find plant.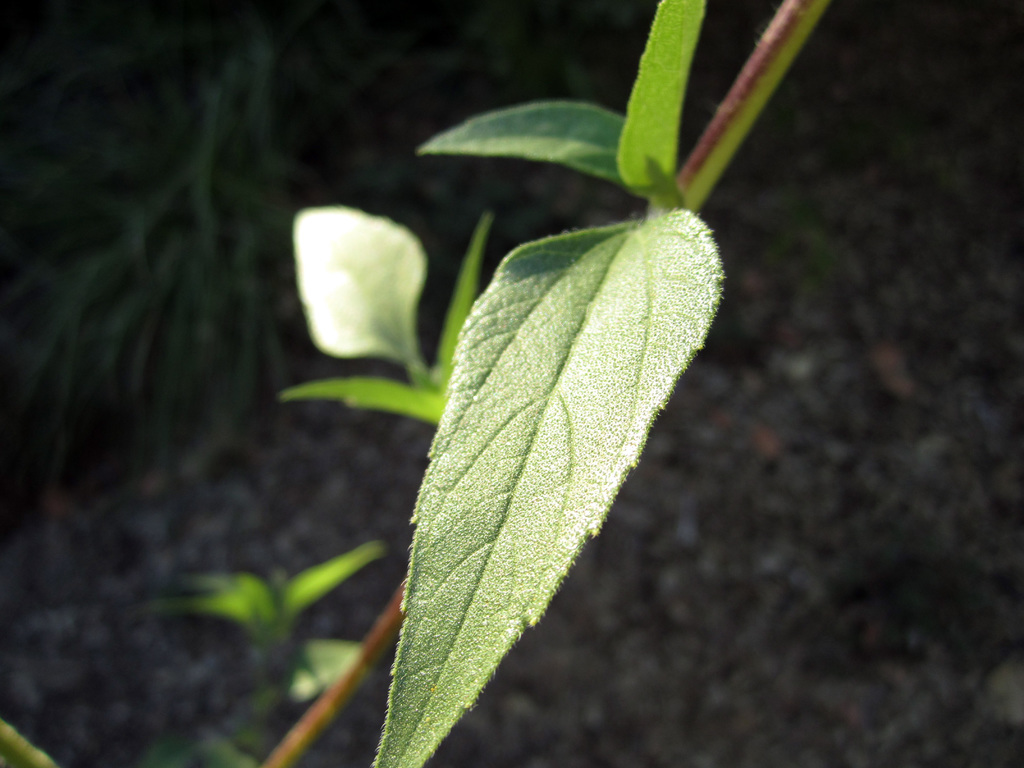
BBox(0, 0, 830, 767).
